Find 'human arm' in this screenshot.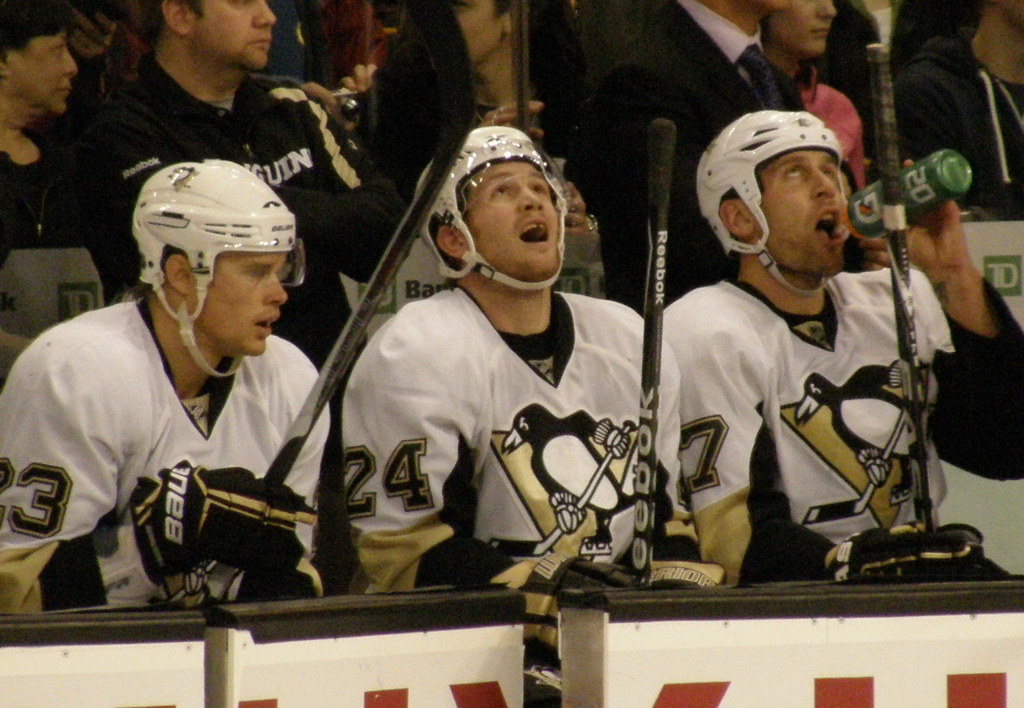
The bounding box for 'human arm' is bbox(260, 87, 406, 289).
